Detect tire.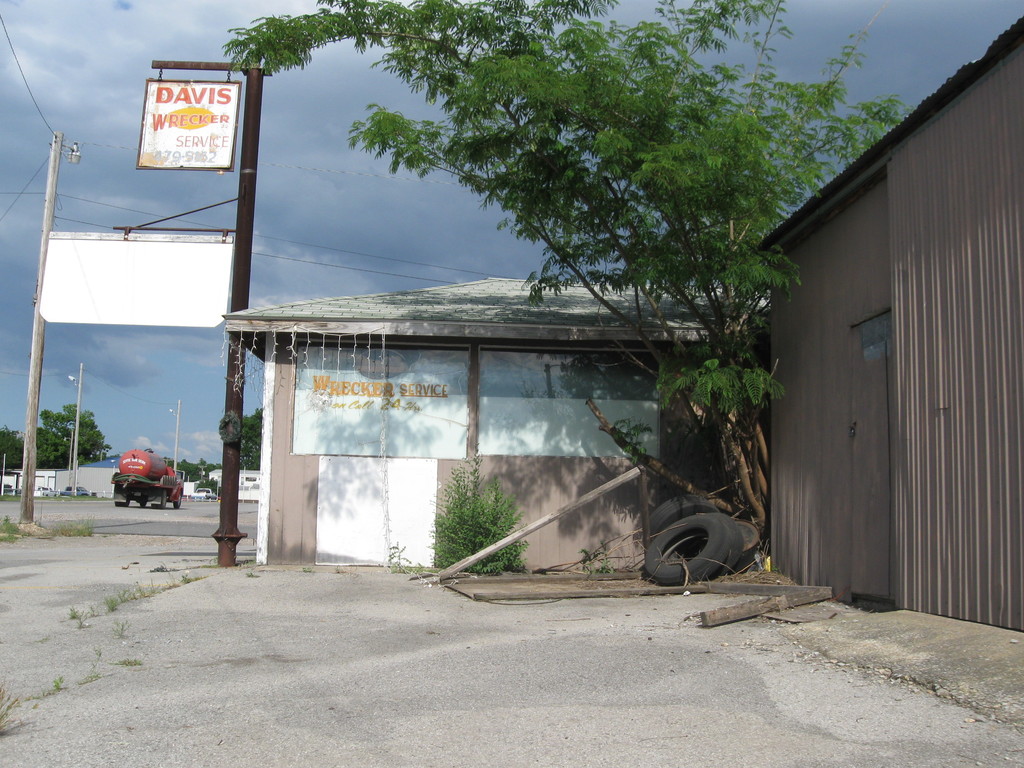
Detected at {"x1": 115, "y1": 494, "x2": 129, "y2": 508}.
